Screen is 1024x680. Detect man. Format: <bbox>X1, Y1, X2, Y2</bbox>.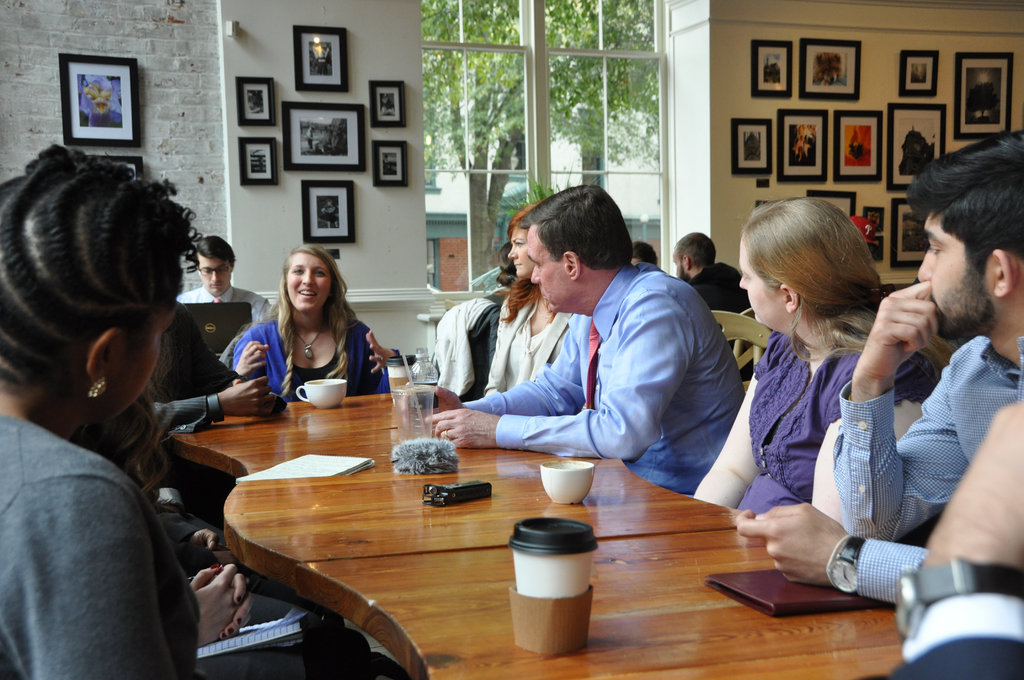
<bbox>175, 229, 281, 327</bbox>.
